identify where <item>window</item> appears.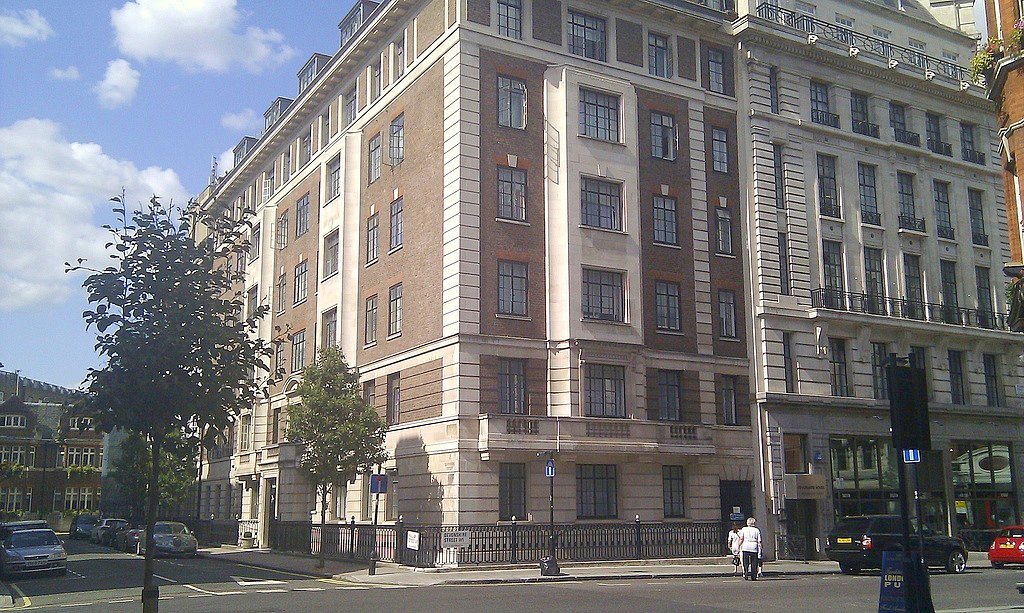
Appears at [653, 195, 681, 251].
